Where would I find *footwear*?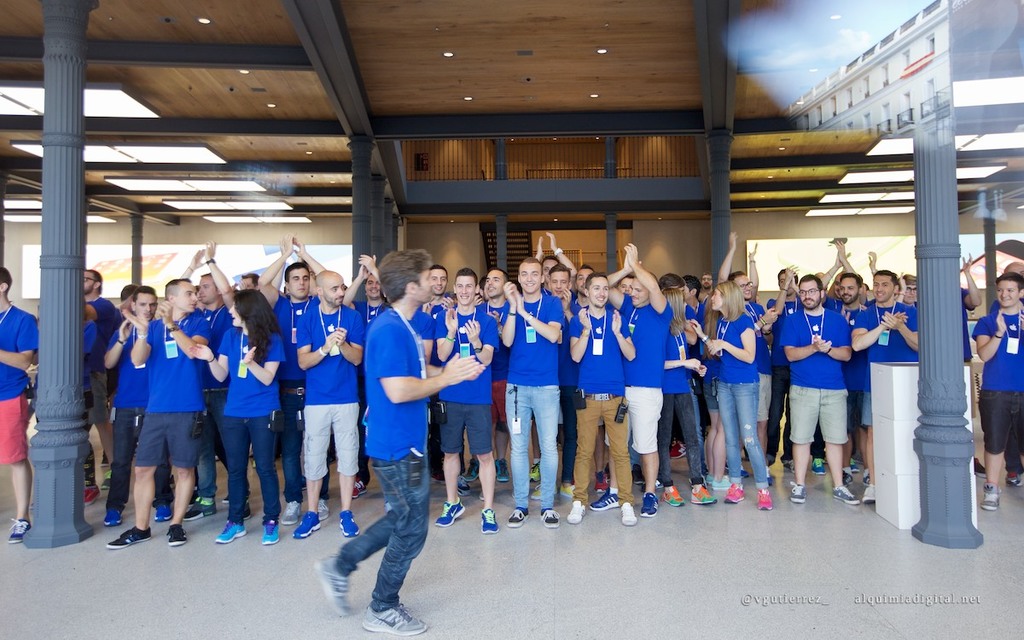
At 168 474 177 489.
